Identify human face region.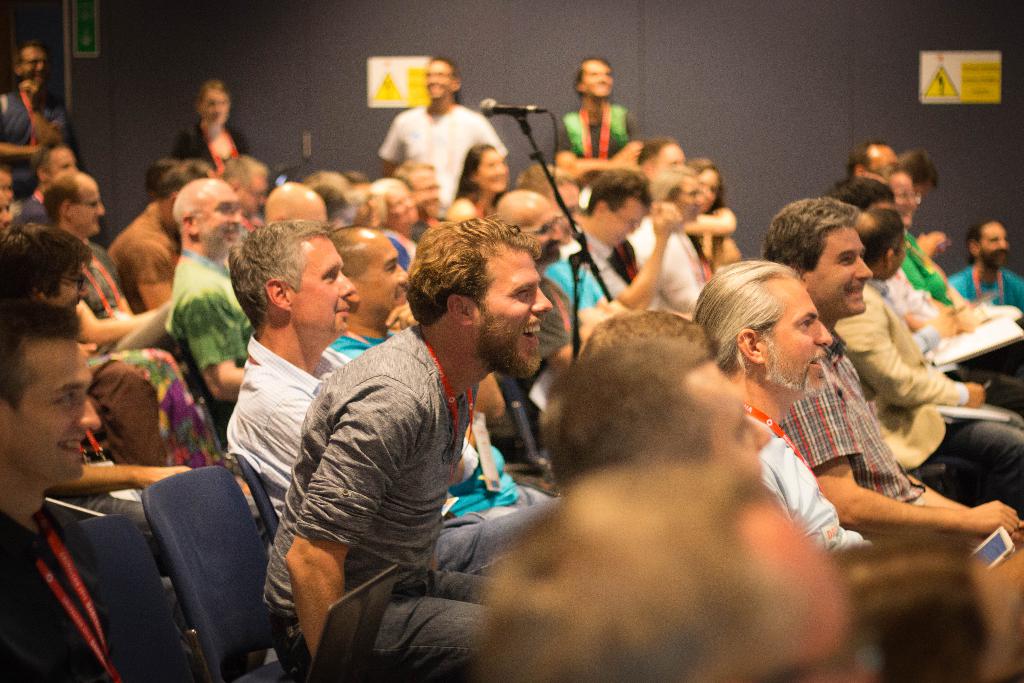
Region: box=[351, 231, 410, 310].
